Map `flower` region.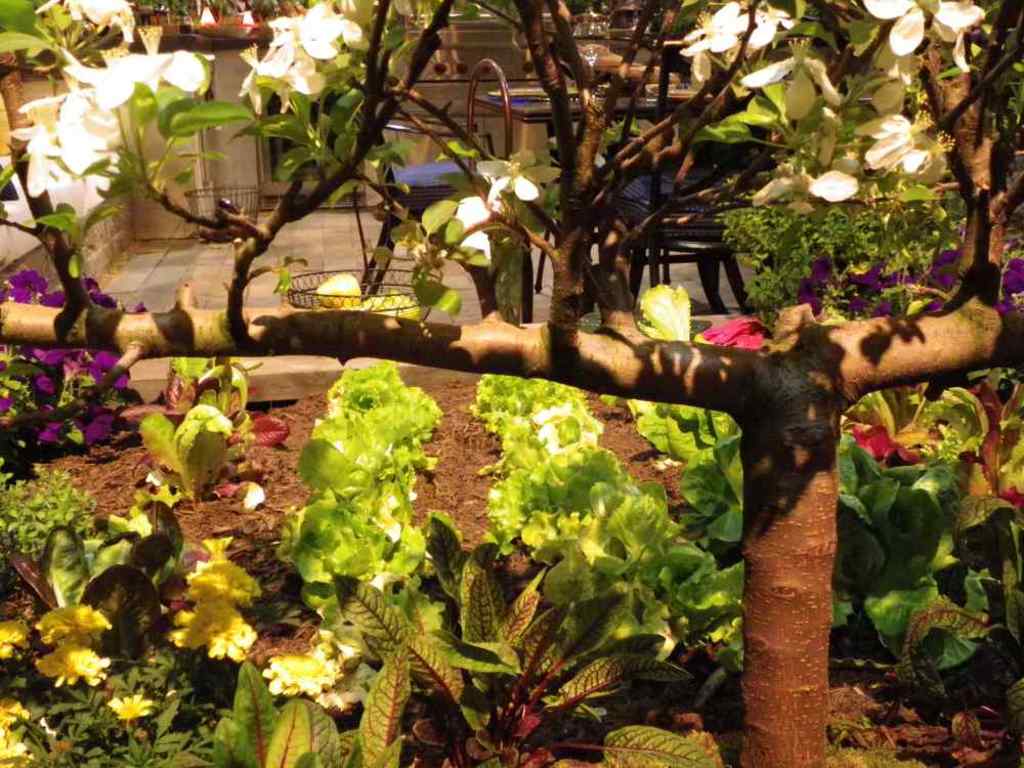
Mapped to [0,691,55,765].
